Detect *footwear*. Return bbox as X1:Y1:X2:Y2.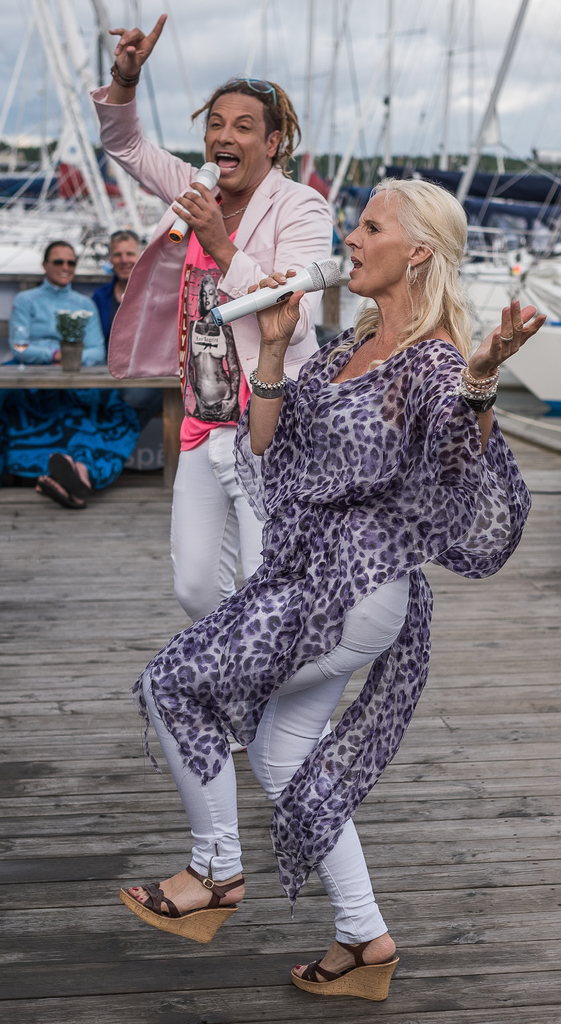
47:452:96:505.
